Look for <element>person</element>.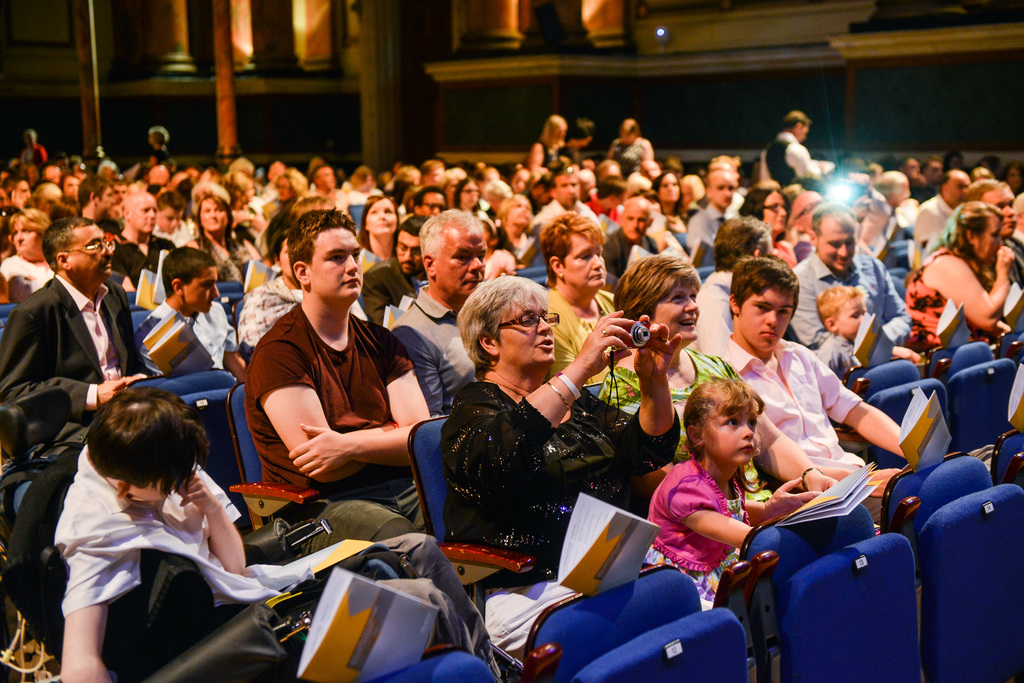
Found: 0/208/56/300.
